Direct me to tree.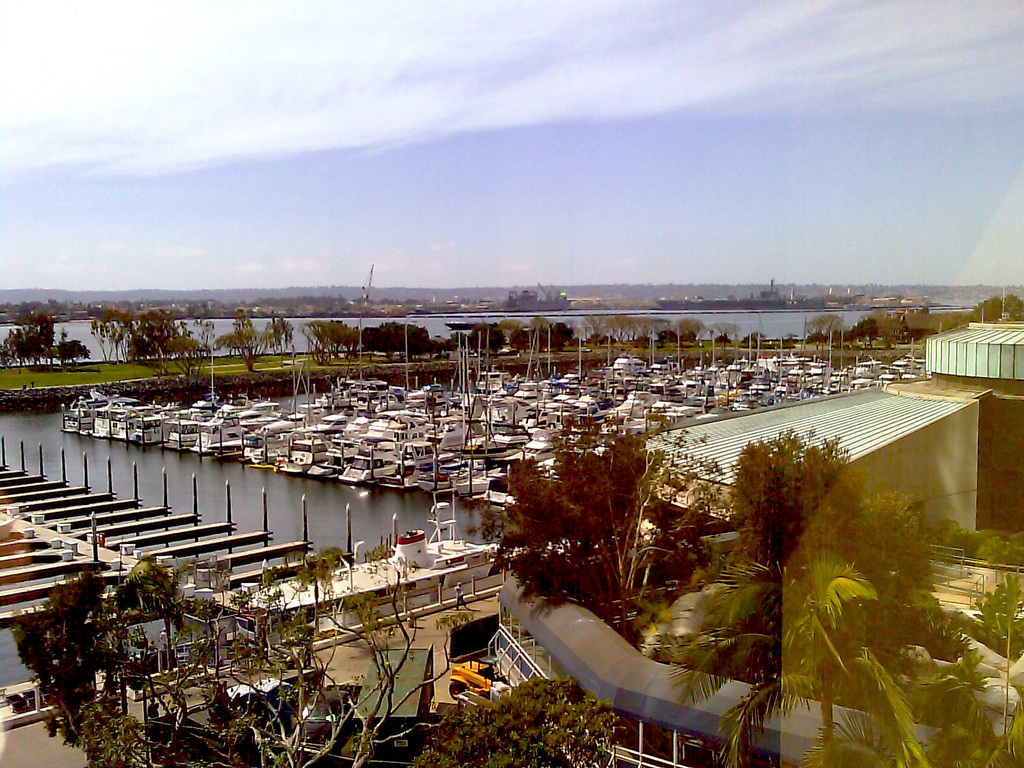
Direction: <box>257,317,295,358</box>.
